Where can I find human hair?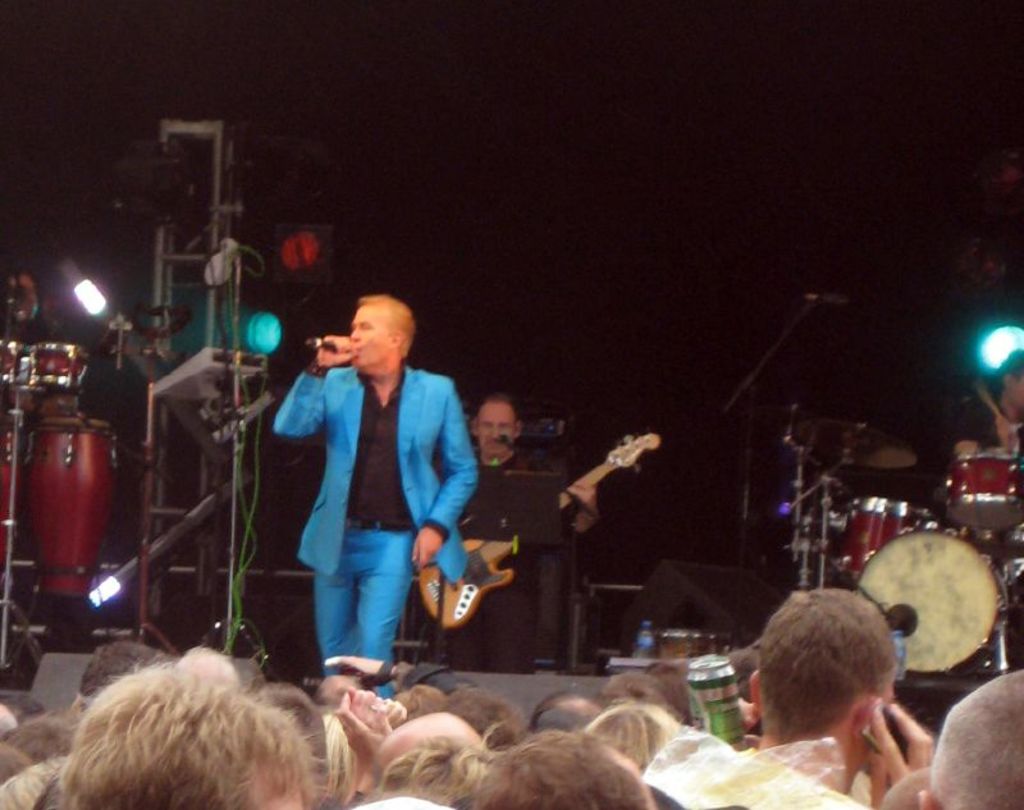
You can find it at locate(178, 633, 252, 703).
